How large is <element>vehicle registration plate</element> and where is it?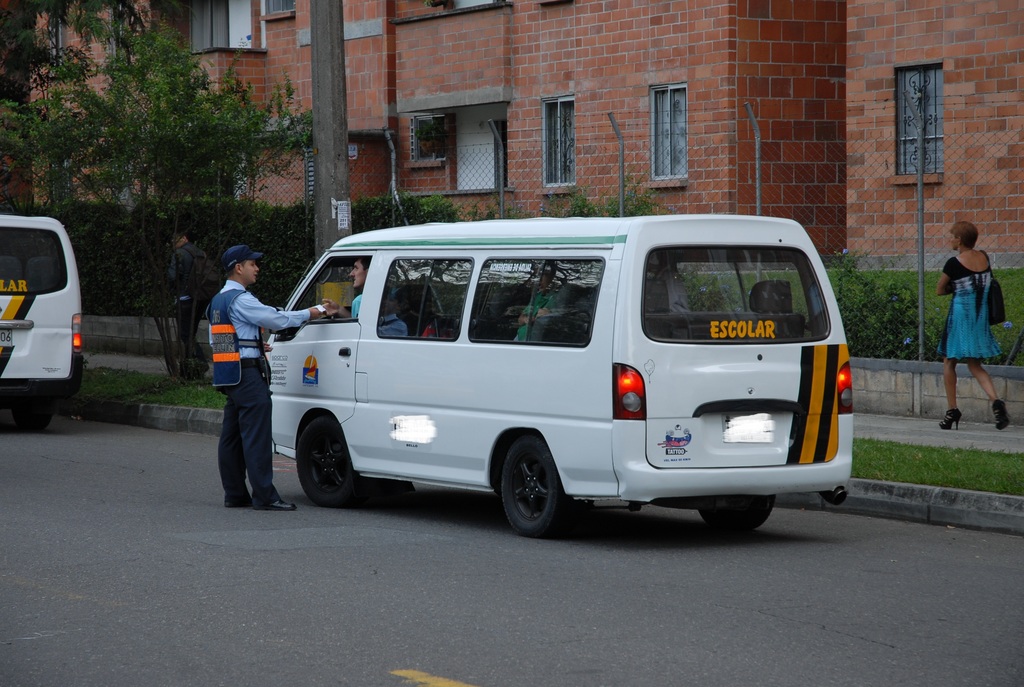
Bounding box: box=[0, 326, 13, 348].
